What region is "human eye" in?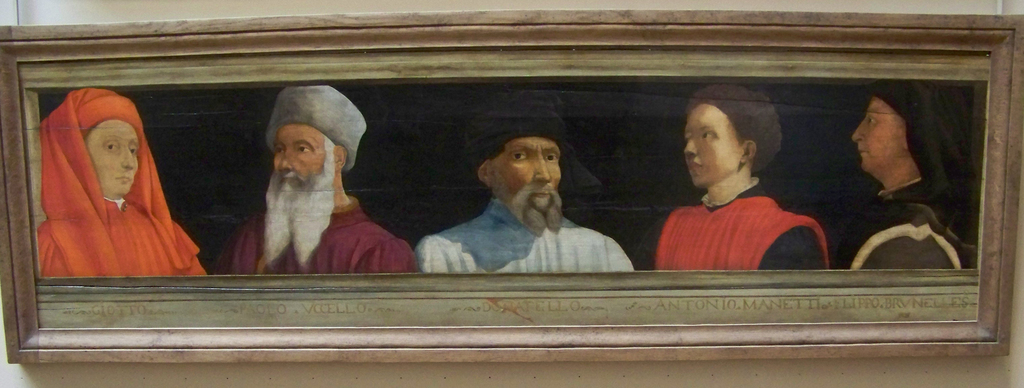
[105, 136, 120, 152].
